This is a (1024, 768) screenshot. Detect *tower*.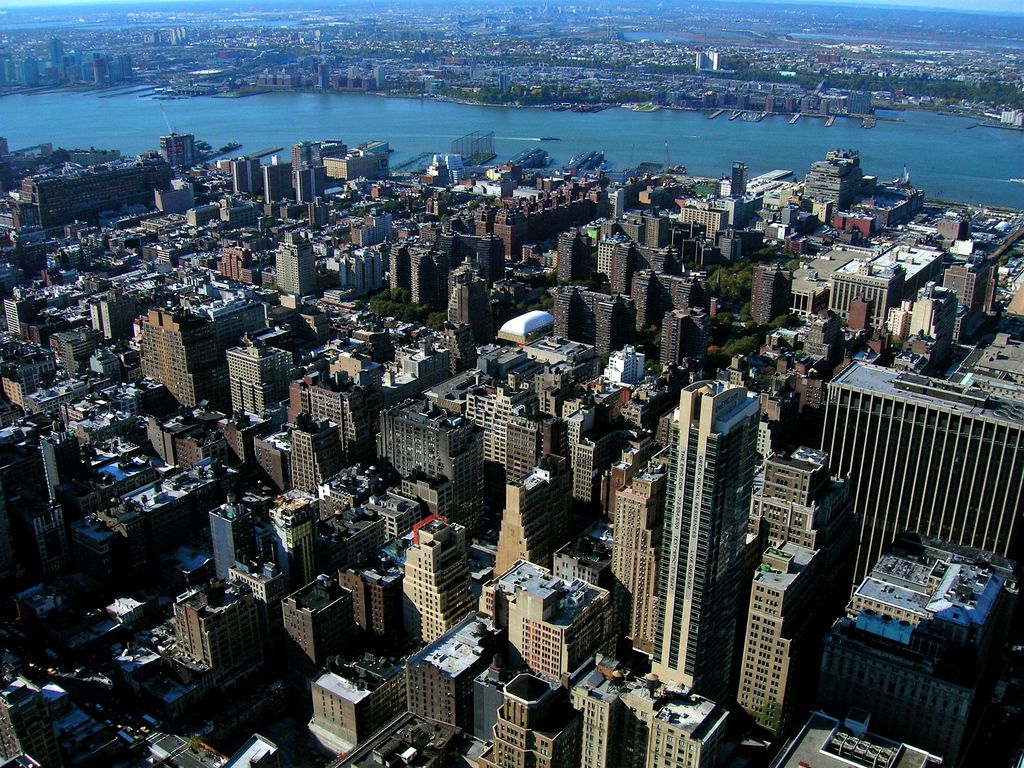
144:318:209:415.
